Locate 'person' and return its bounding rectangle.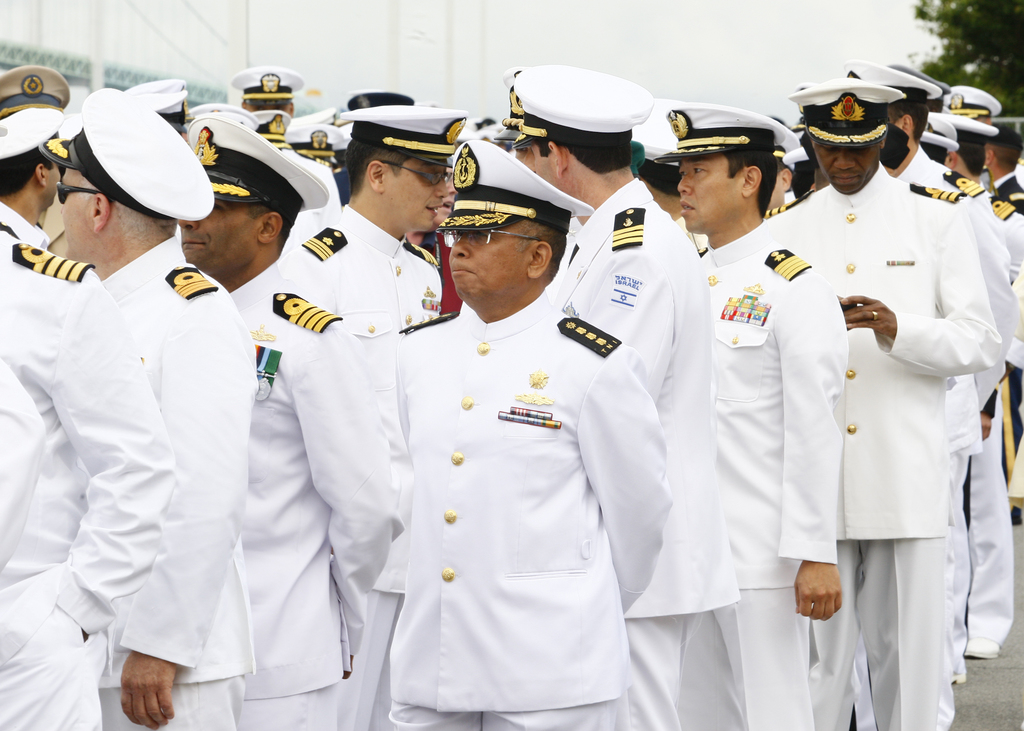
<region>252, 108, 291, 154</region>.
